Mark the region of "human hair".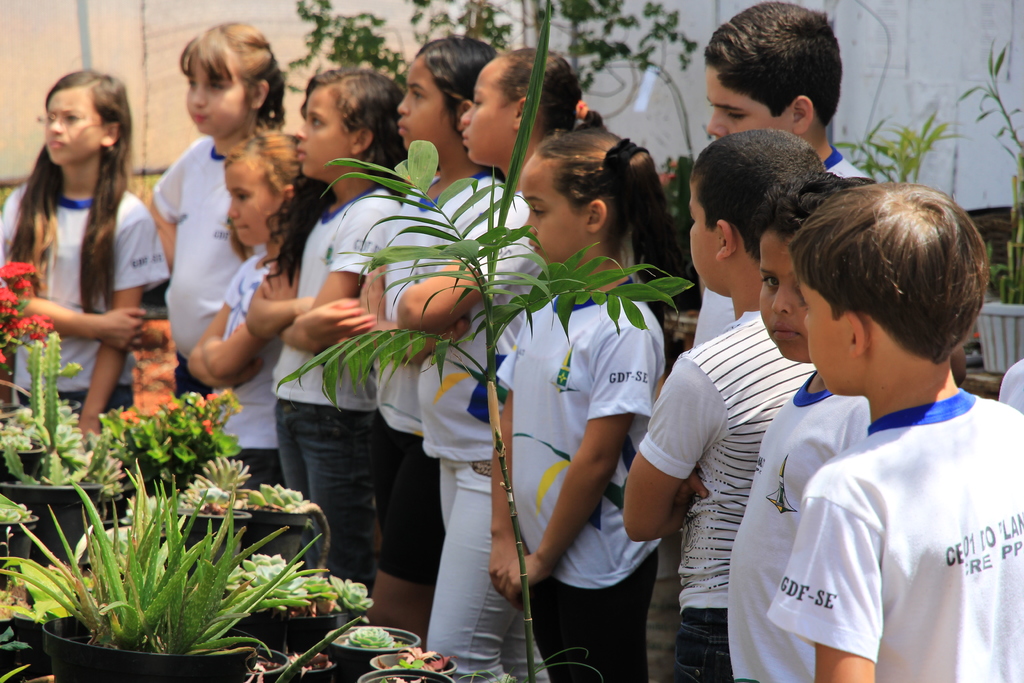
Region: 265, 67, 405, 286.
